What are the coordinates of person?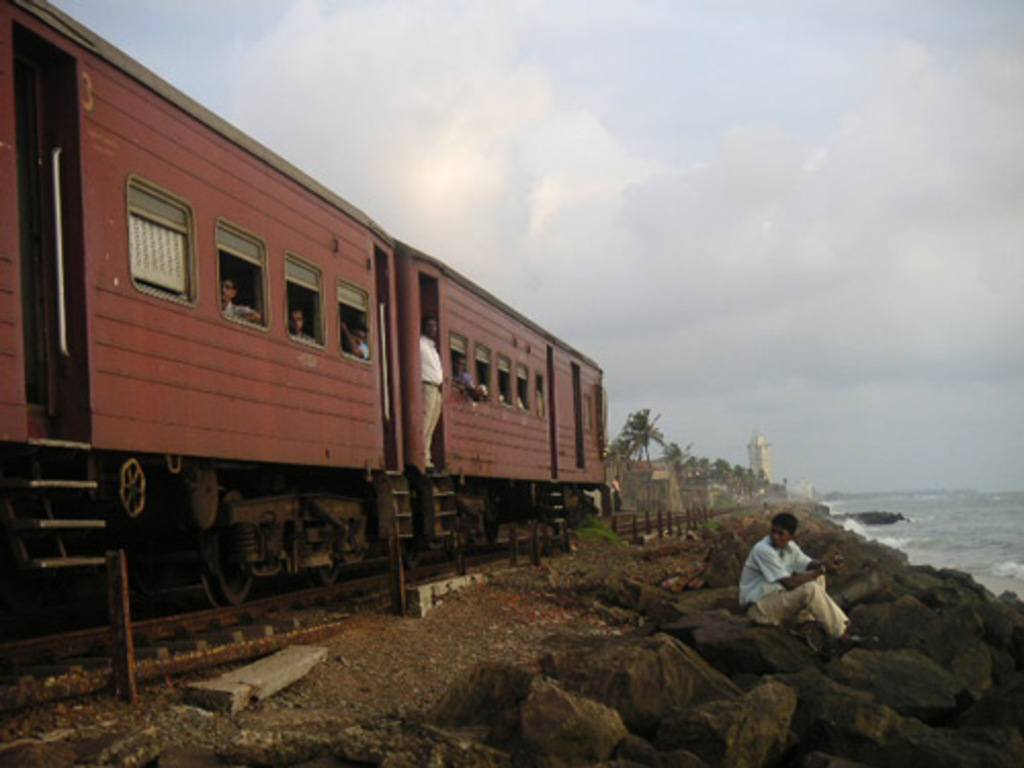
detection(344, 315, 365, 356).
